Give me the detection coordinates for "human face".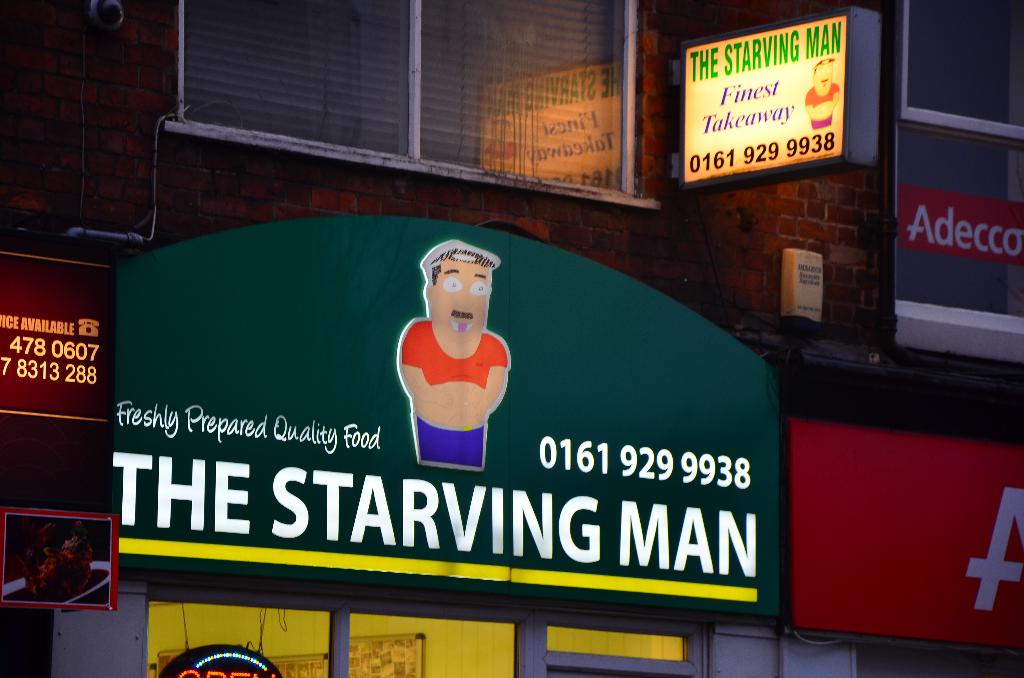
[431, 261, 489, 339].
